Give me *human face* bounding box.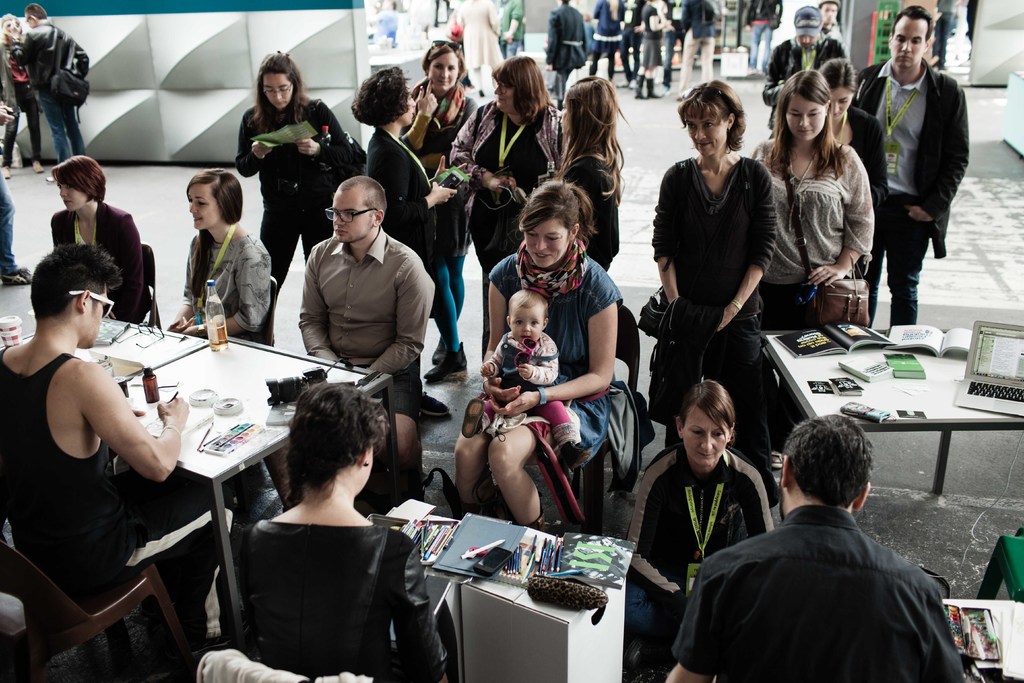
crop(60, 181, 87, 205).
